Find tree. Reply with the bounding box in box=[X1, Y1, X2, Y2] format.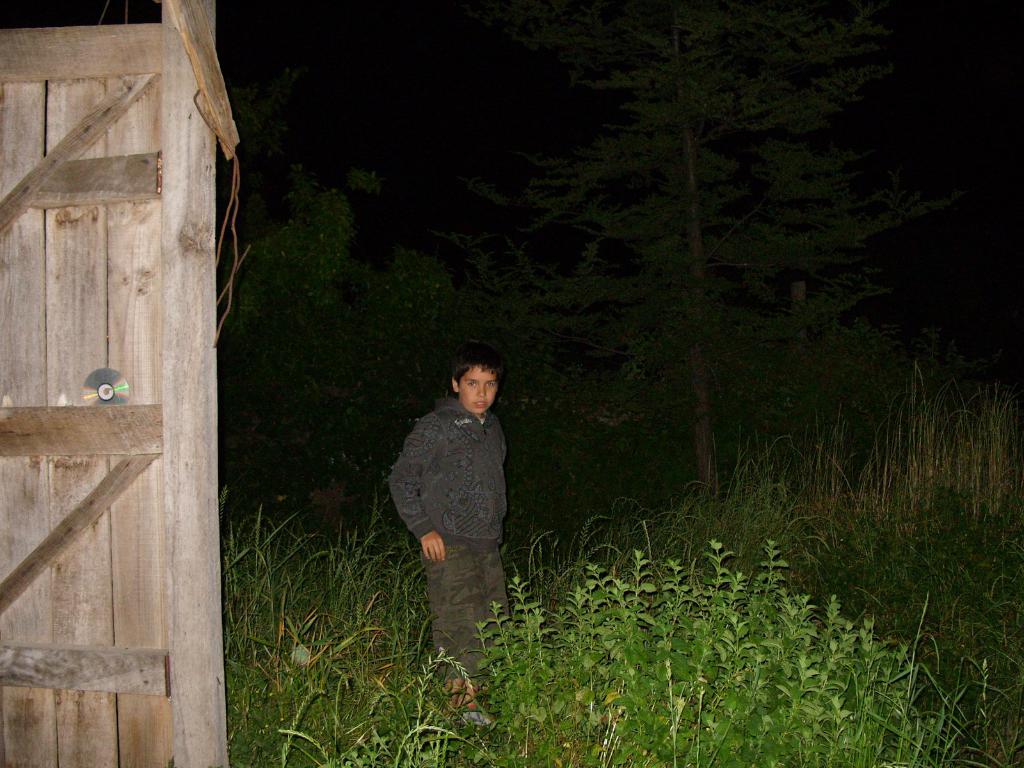
box=[230, 180, 465, 509].
